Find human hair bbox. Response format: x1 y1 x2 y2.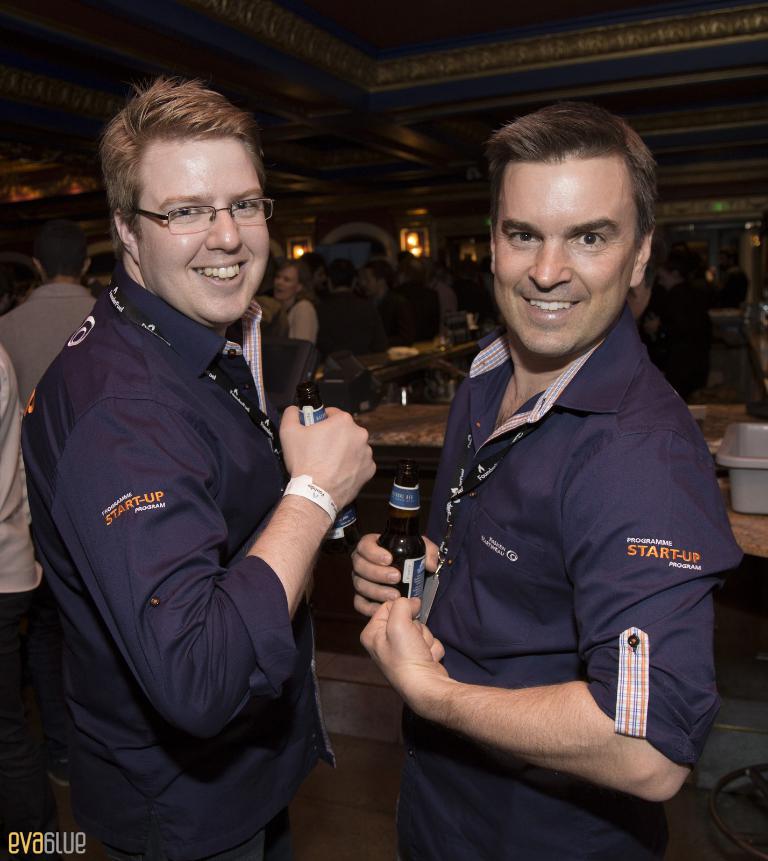
482 98 663 269.
